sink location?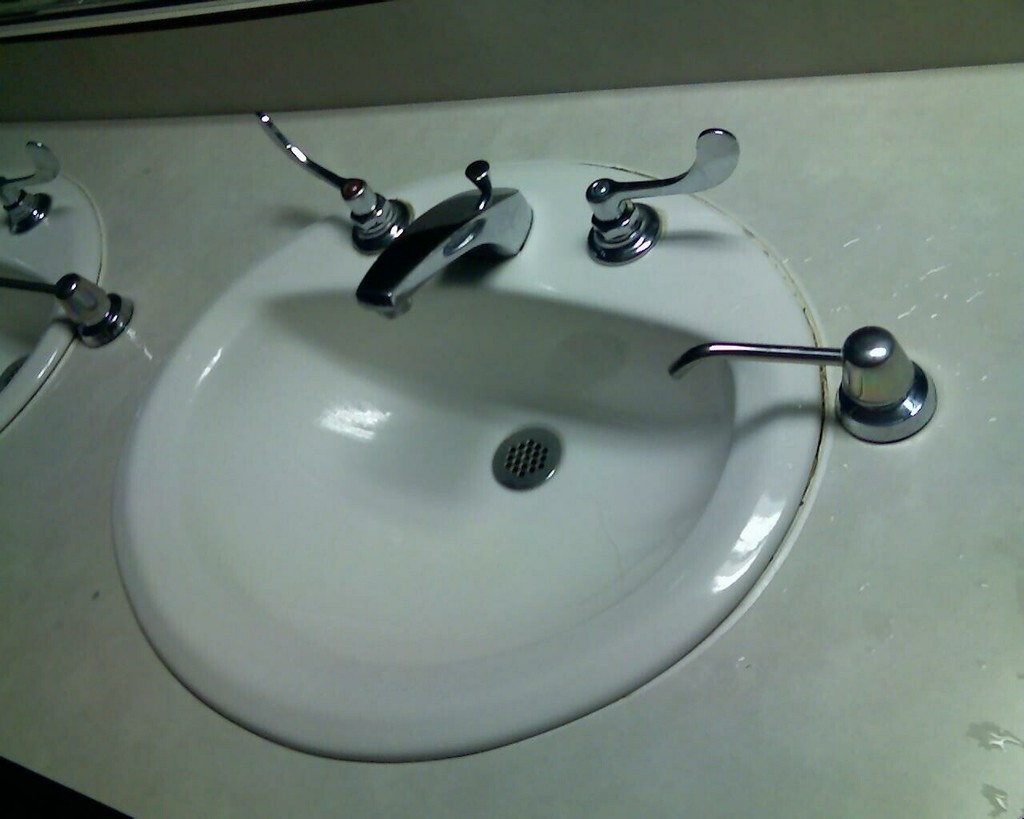
l=110, t=104, r=832, b=765
